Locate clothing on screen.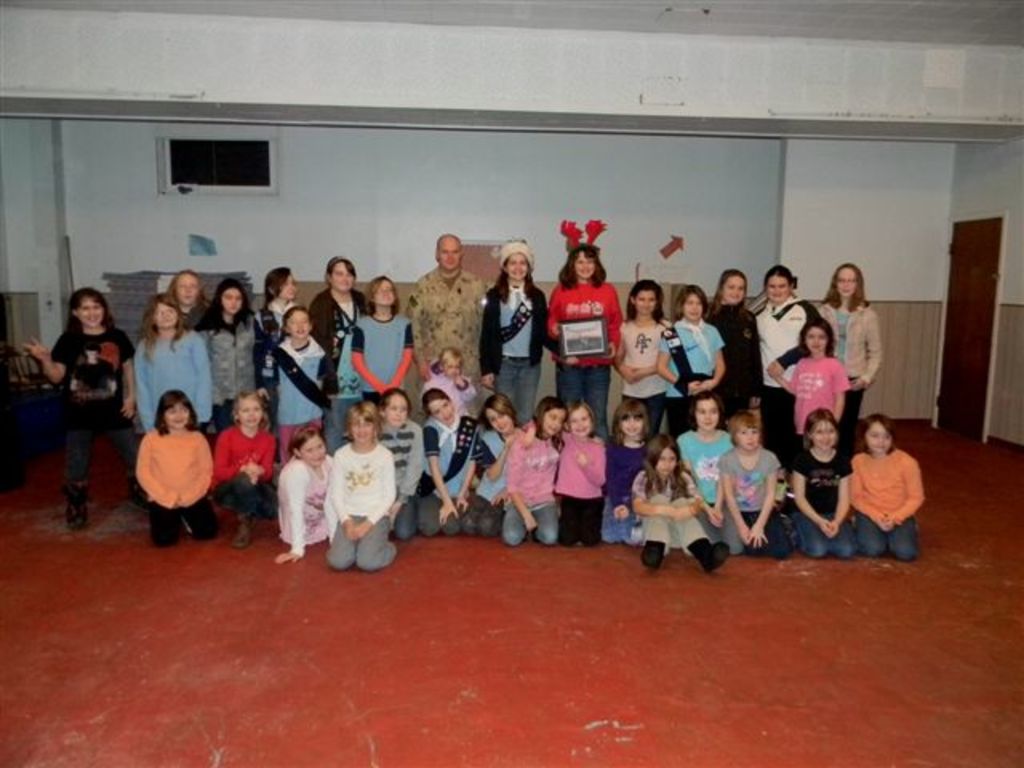
On screen at detection(613, 318, 674, 416).
